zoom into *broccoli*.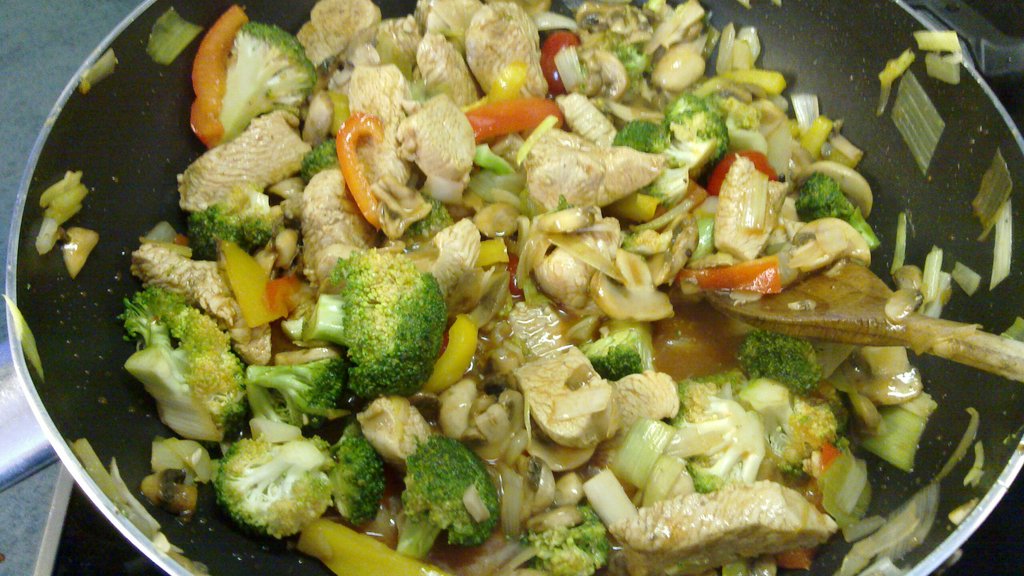
Zoom target: x1=115 y1=282 x2=245 y2=438.
